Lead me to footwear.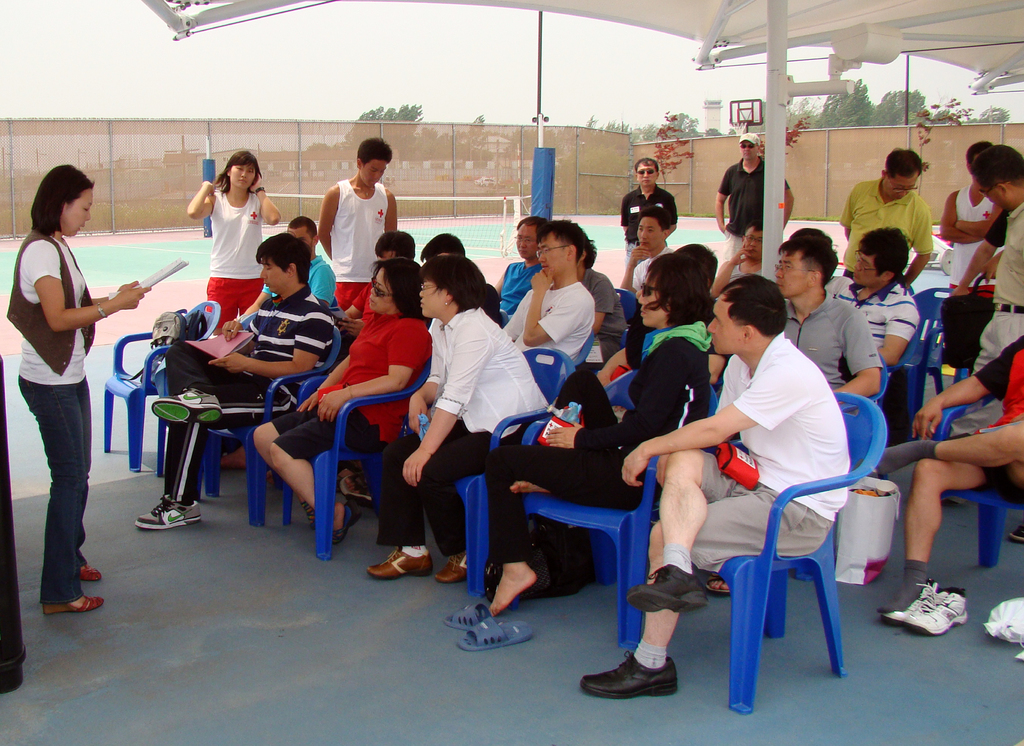
Lead to x1=434, y1=543, x2=479, y2=583.
